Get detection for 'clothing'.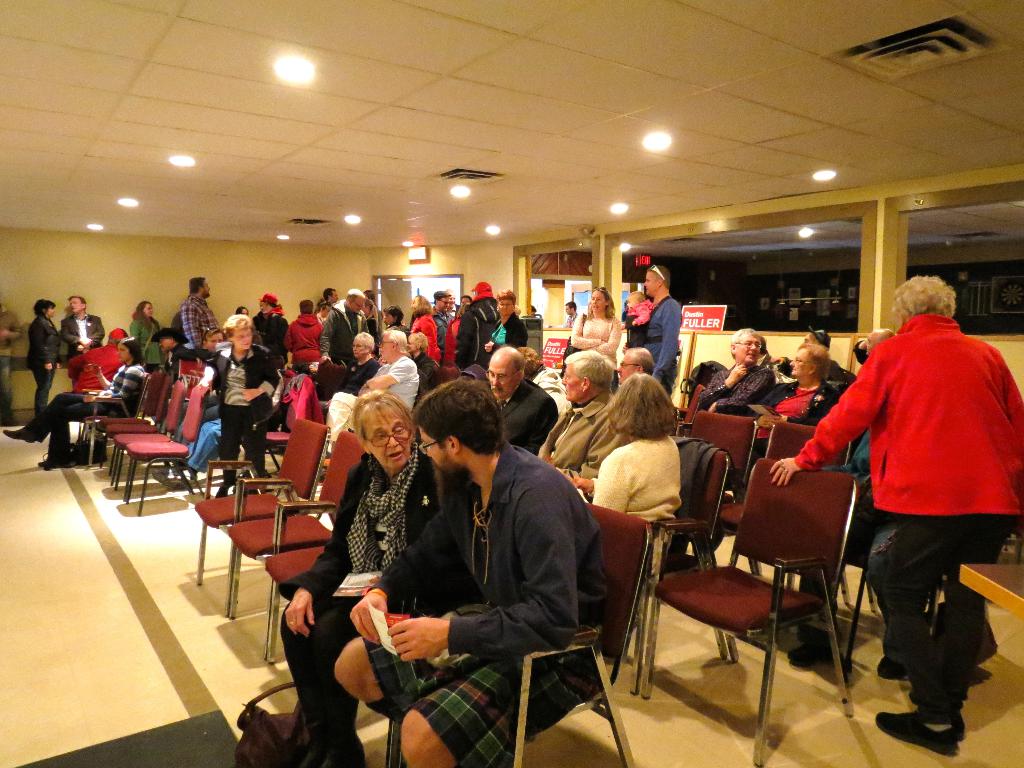
Detection: x1=58, y1=343, x2=109, y2=381.
